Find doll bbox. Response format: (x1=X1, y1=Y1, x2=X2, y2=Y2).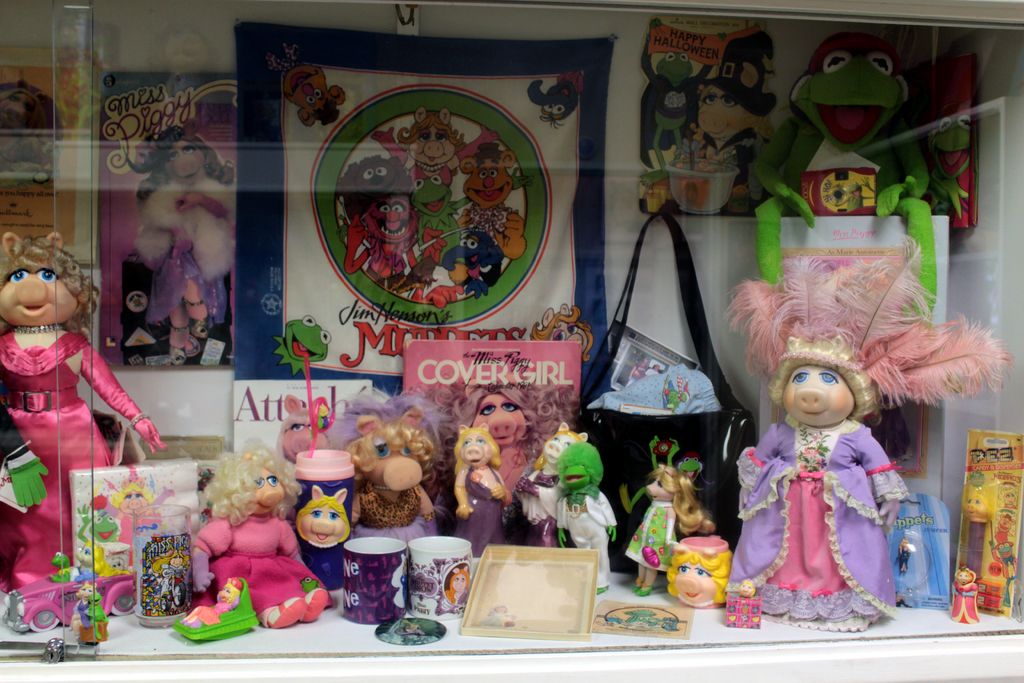
(x1=618, y1=456, x2=715, y2=596).
